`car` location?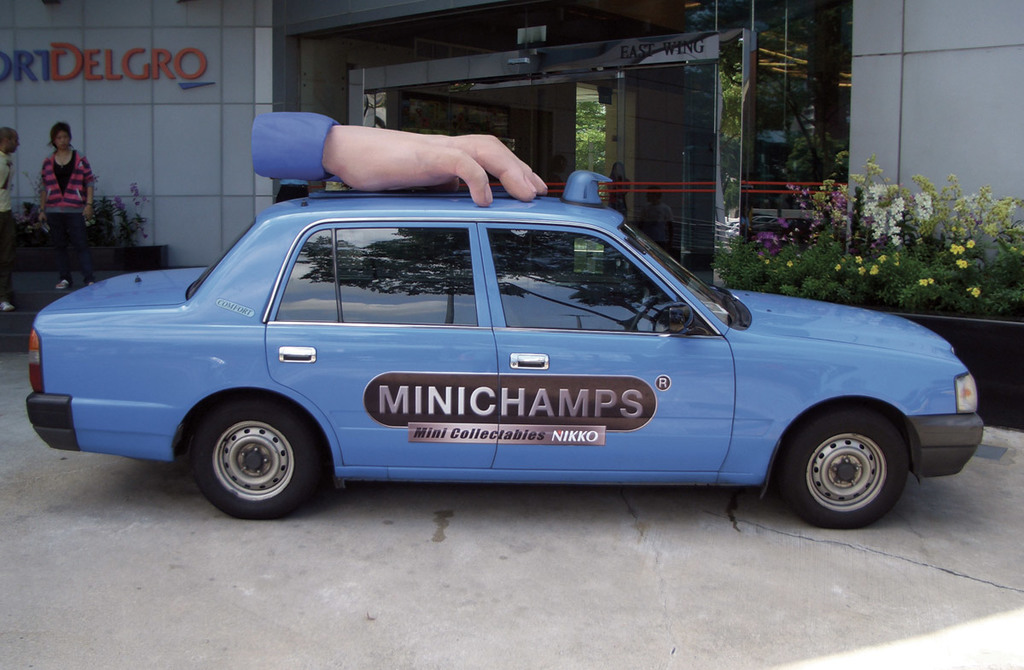
17:171:985:527
